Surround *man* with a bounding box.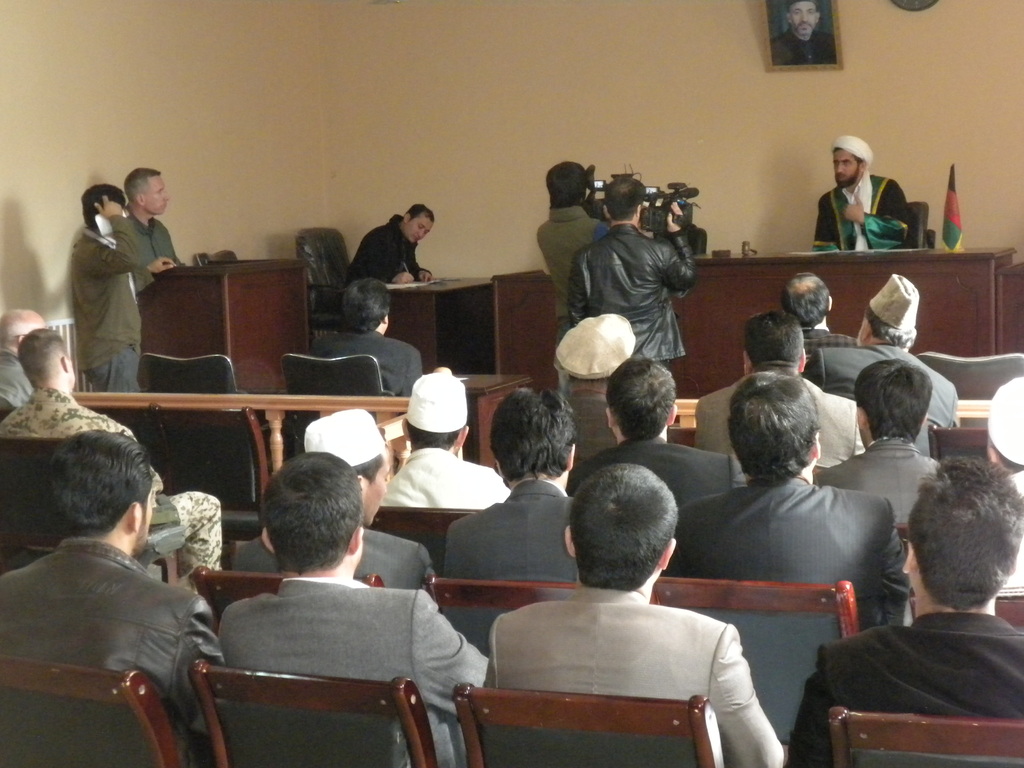
left=218, top=452, right=488, bottom=767.
